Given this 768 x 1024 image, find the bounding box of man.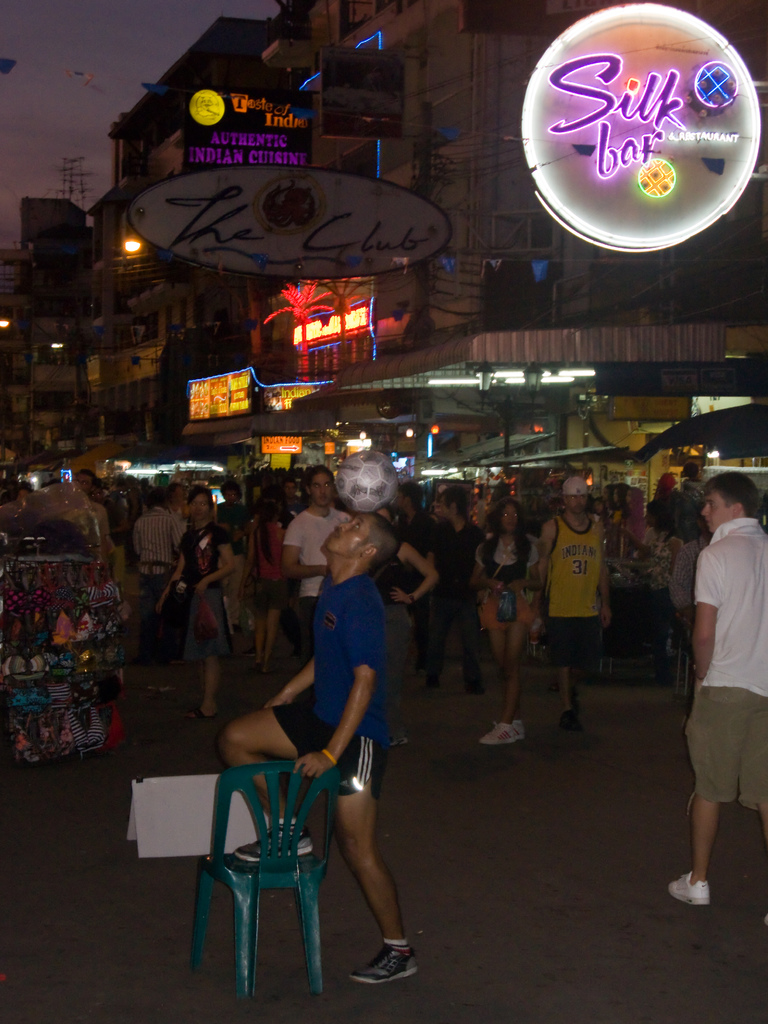
537,470,618,736.
